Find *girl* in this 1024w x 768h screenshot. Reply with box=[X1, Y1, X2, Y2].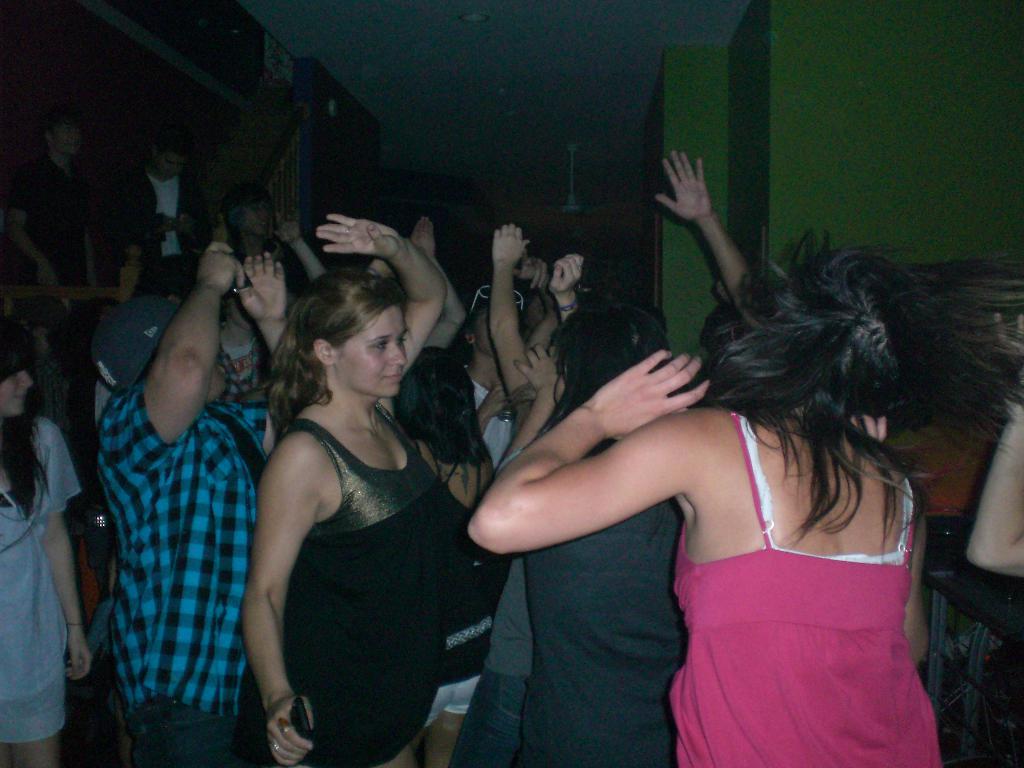
box=[468, 229, 947, 767].
